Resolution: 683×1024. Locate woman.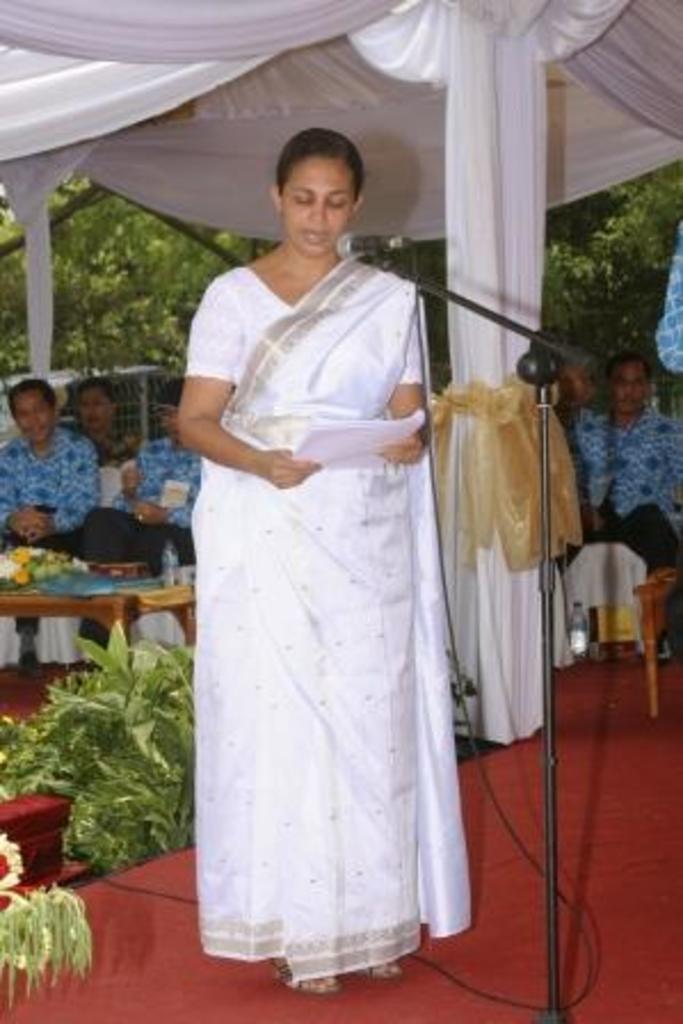
180 165 514 997.
